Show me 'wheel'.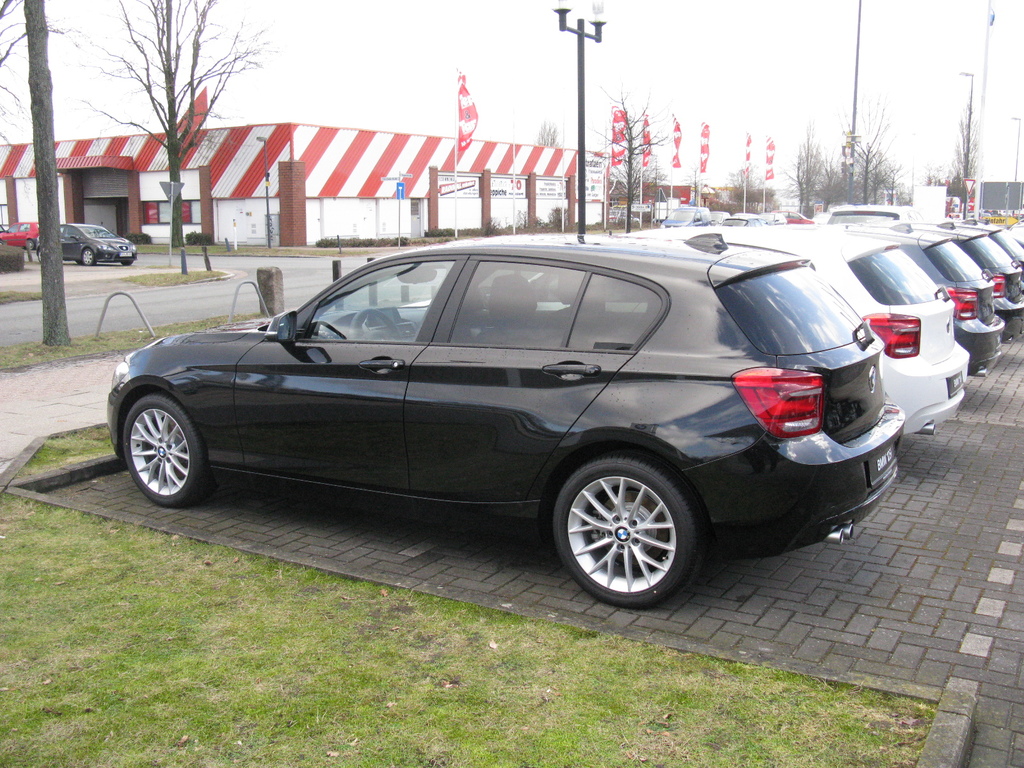
'wheel' is here: Rect(120, 397, 204, 503).
